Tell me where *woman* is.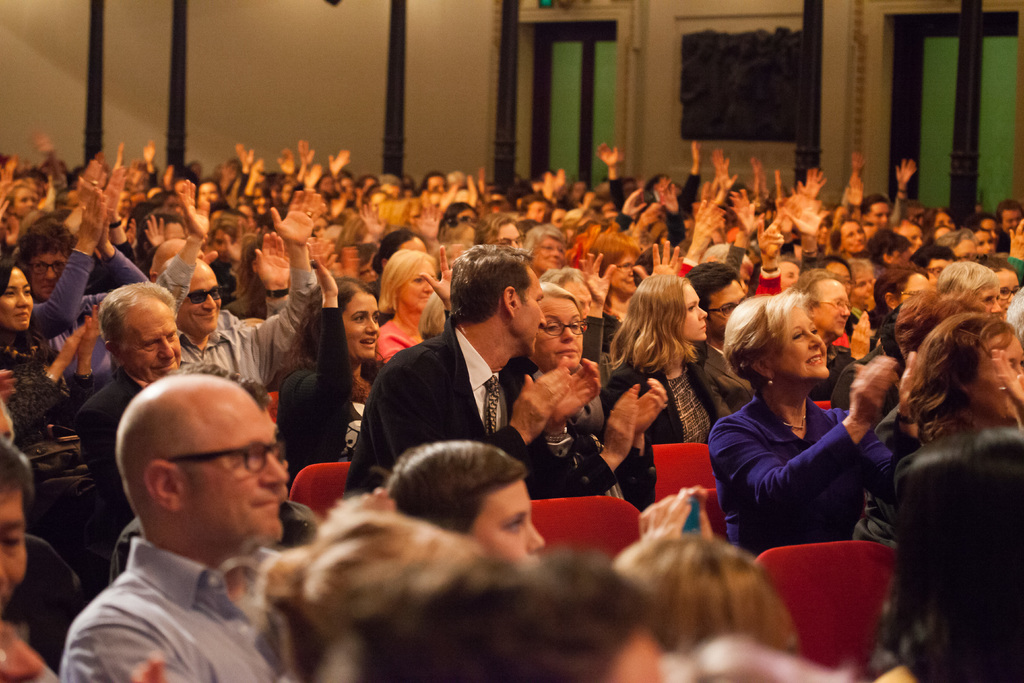
*woman* is at [271,218,403,484].
